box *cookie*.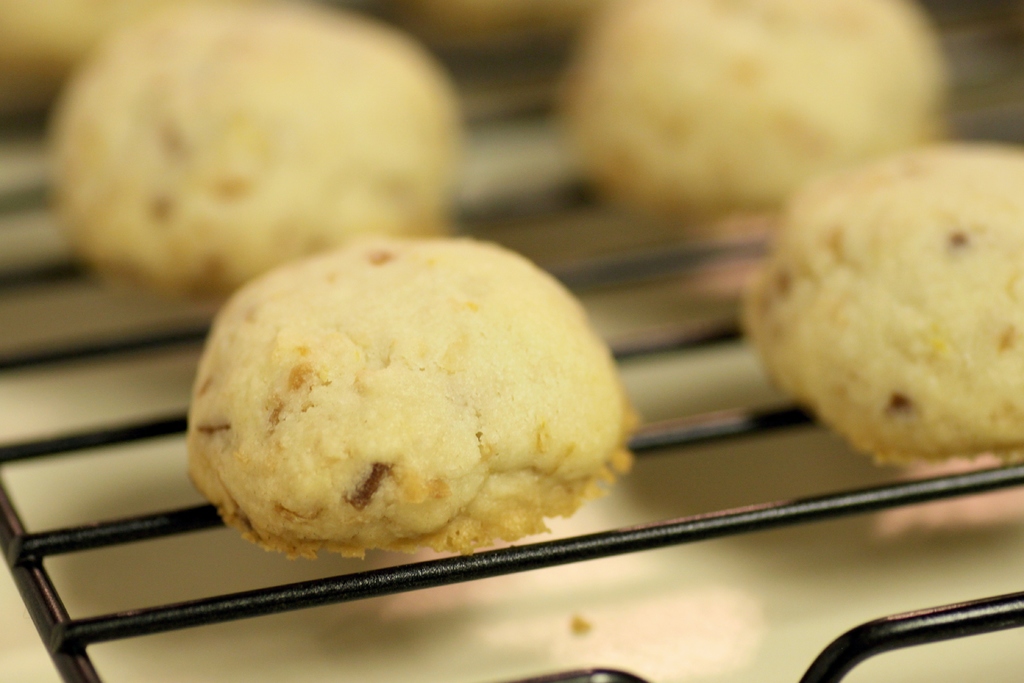
{"x1": 186, "y1": 218, "x2": 626, "y2": 579}.
